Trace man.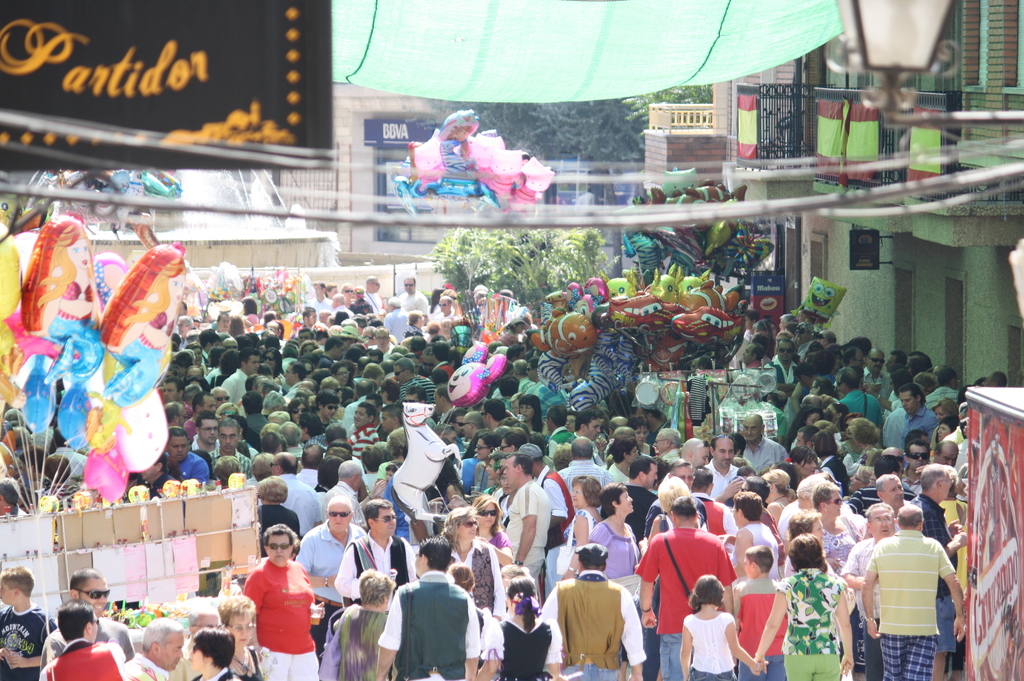
Traced to [x1=374, y1=536, x2=480, y2=680].
